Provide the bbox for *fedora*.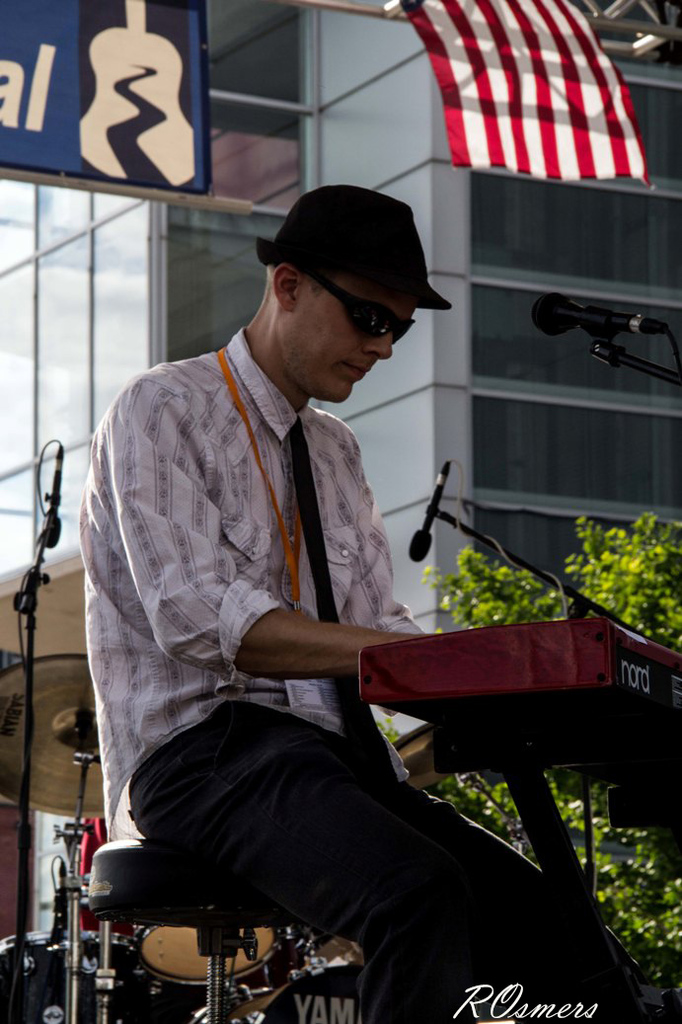
241 168 449 313.
